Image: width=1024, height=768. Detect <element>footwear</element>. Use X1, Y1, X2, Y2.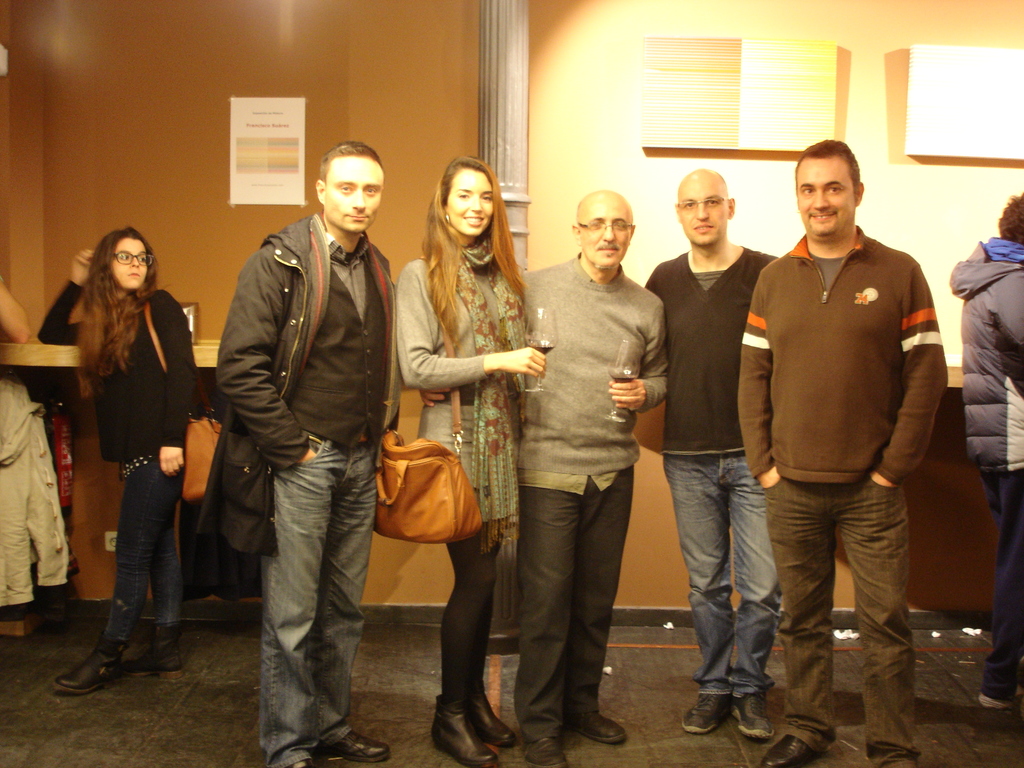
135, 630, 192, 687.
